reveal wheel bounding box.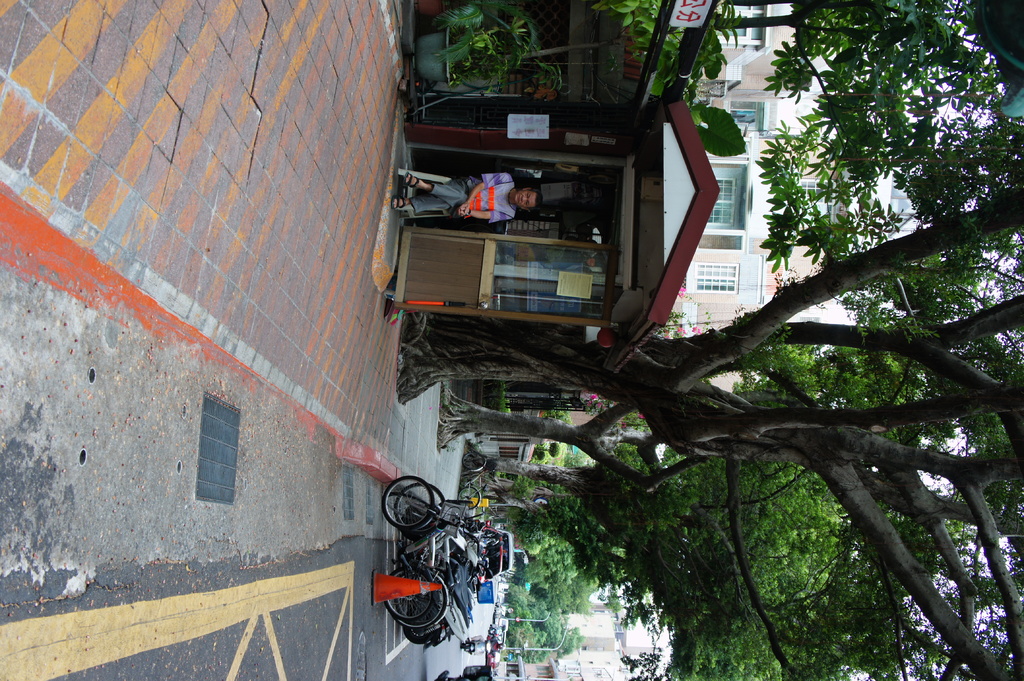
Revealed: (440,515,461,529).
